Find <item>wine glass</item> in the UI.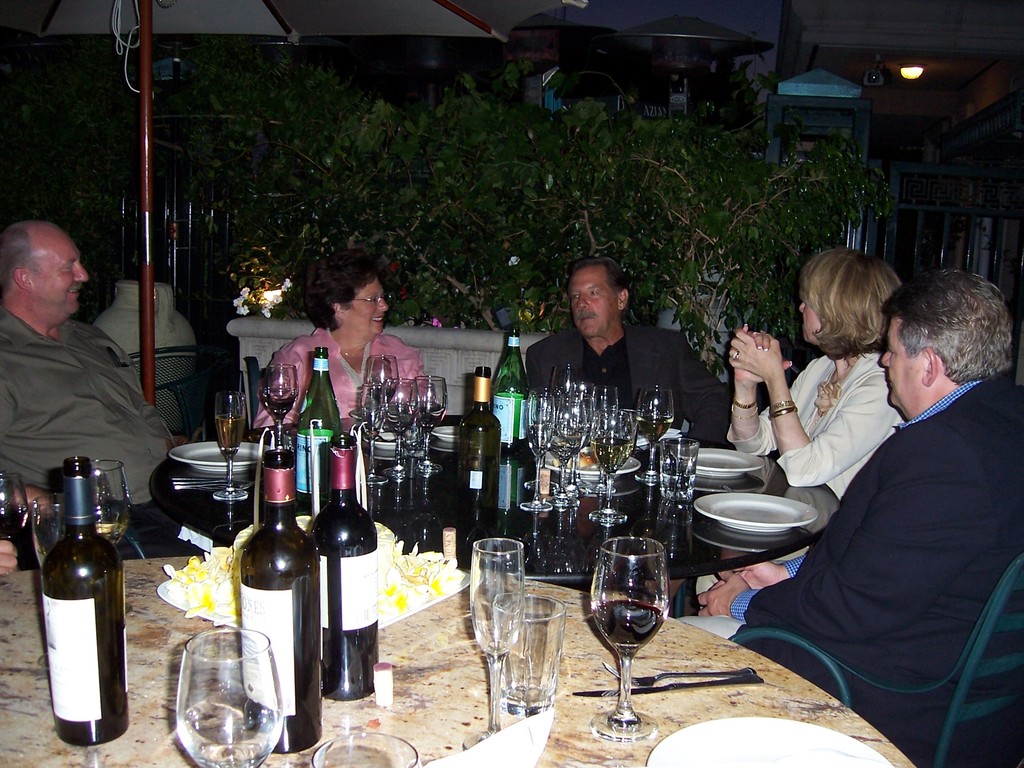
UI element at 565:385:588:494.
